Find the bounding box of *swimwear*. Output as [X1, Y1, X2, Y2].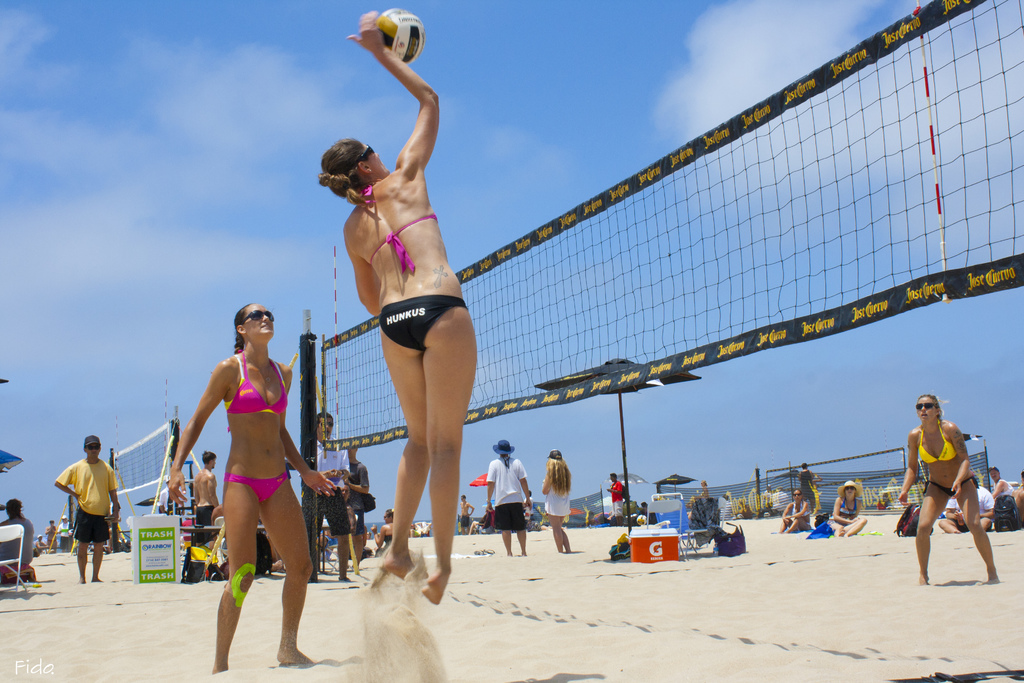
[222, 344, 291, 435].
